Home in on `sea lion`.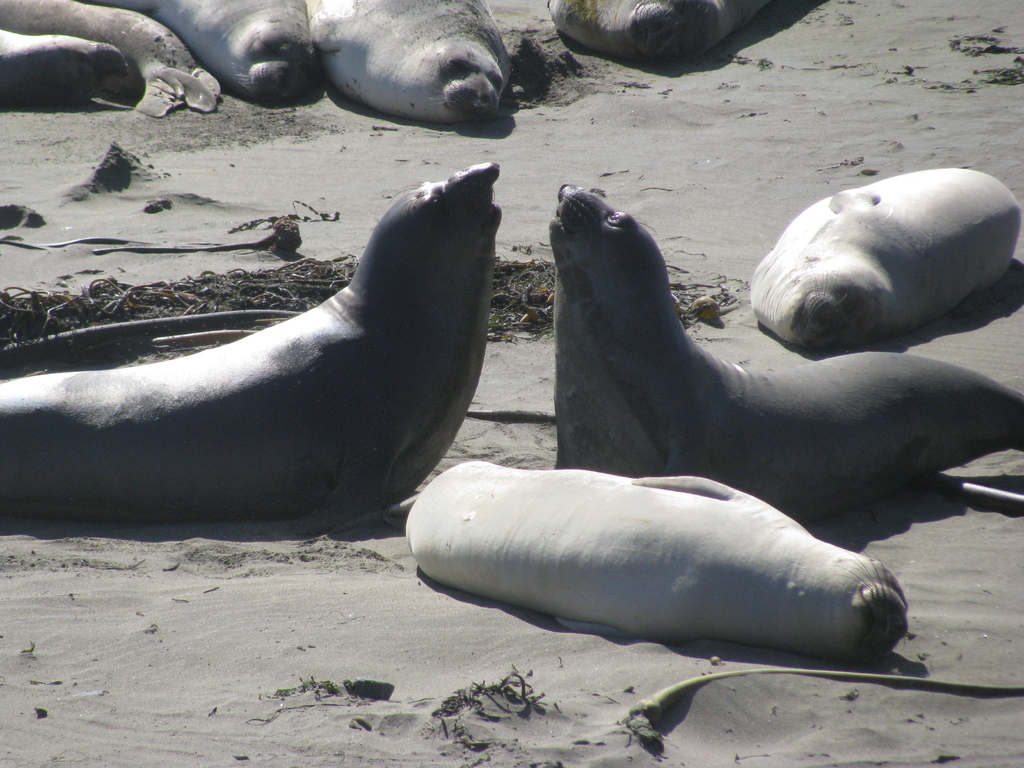
Homed in at left=389, top=461, right=911, bottom=660.
